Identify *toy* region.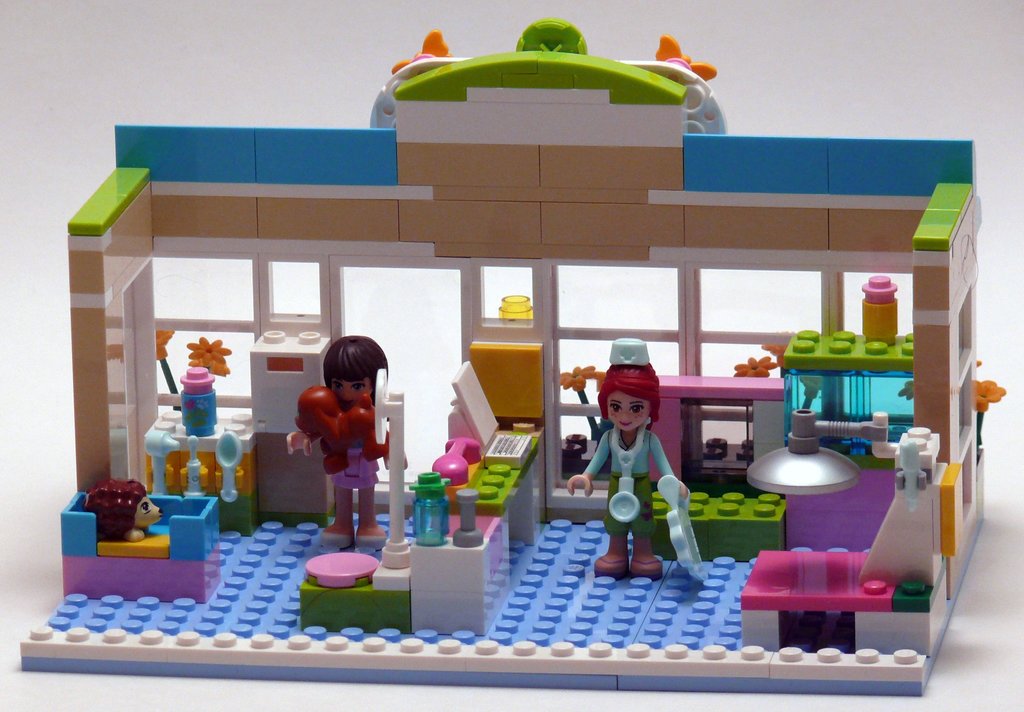
Region: {"x1": 159, "y1": 365, "x2": 224, "y2": 438}.
